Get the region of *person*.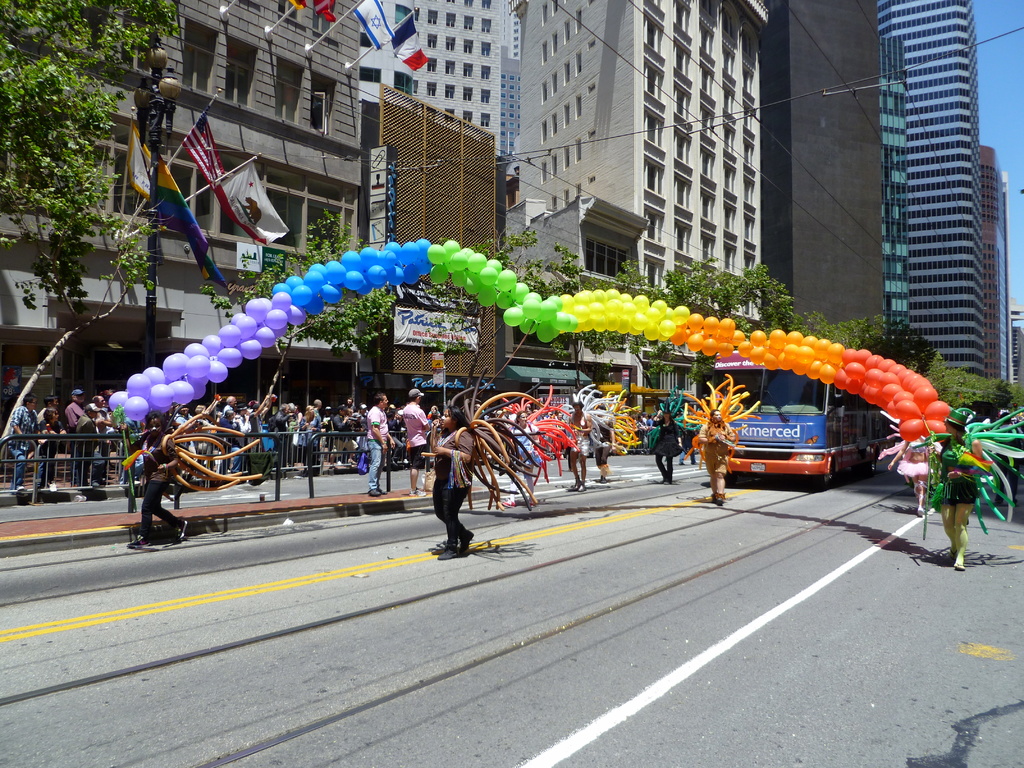
x1=502 y1=408 x2=546 y2=505.
